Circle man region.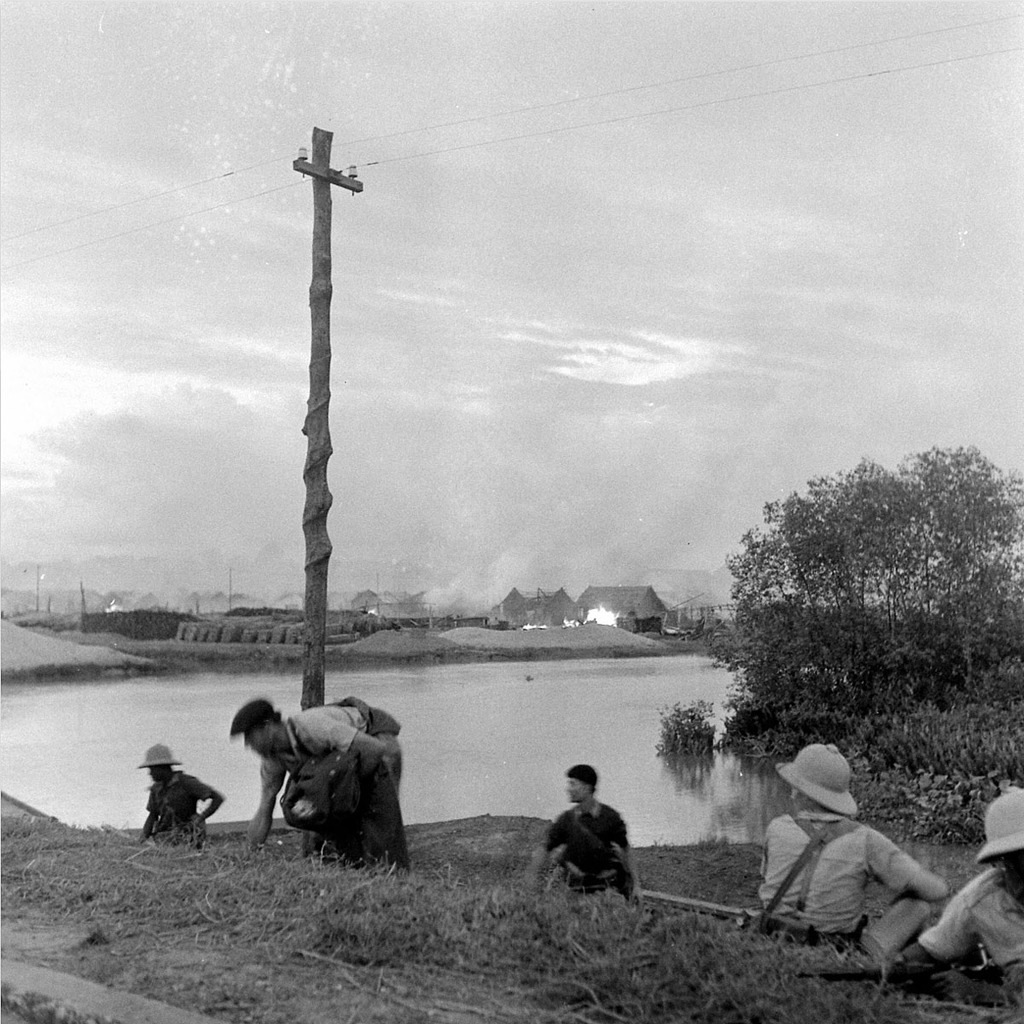
Region: (228,699,416,864).
